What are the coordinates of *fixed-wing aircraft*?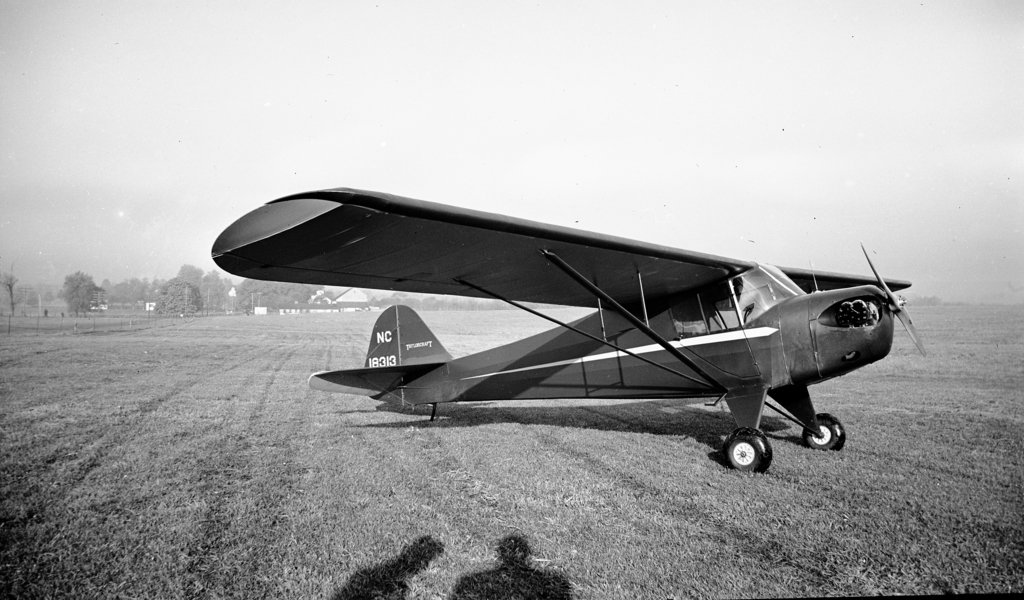
locate(211, 190, 931, 471).
